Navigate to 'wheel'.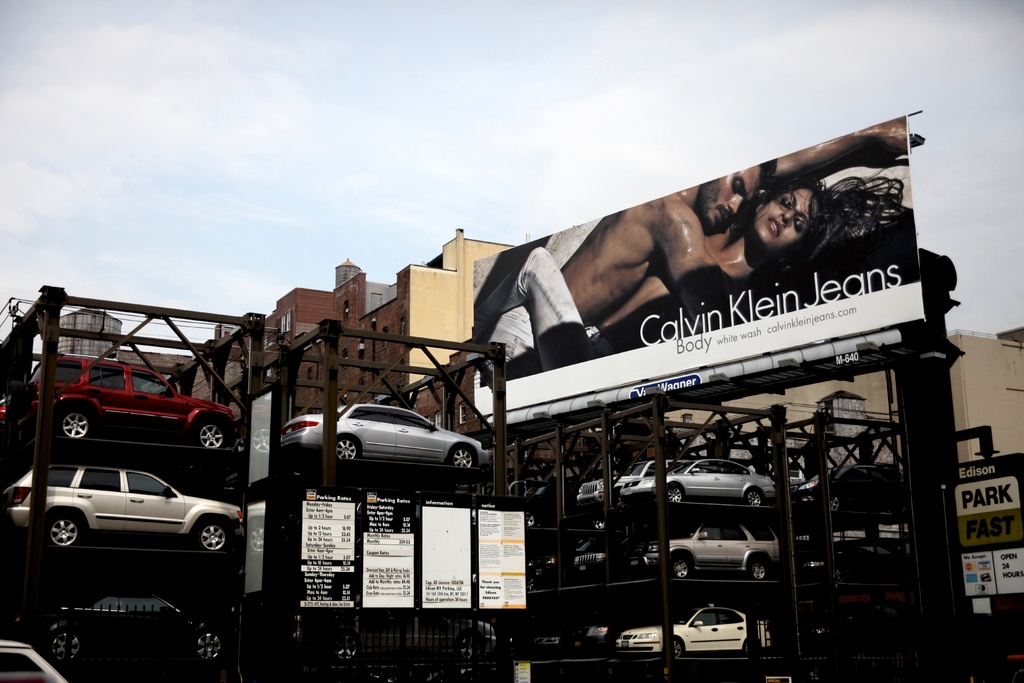
Navigation target: crop(46, 515, 79, 544).
